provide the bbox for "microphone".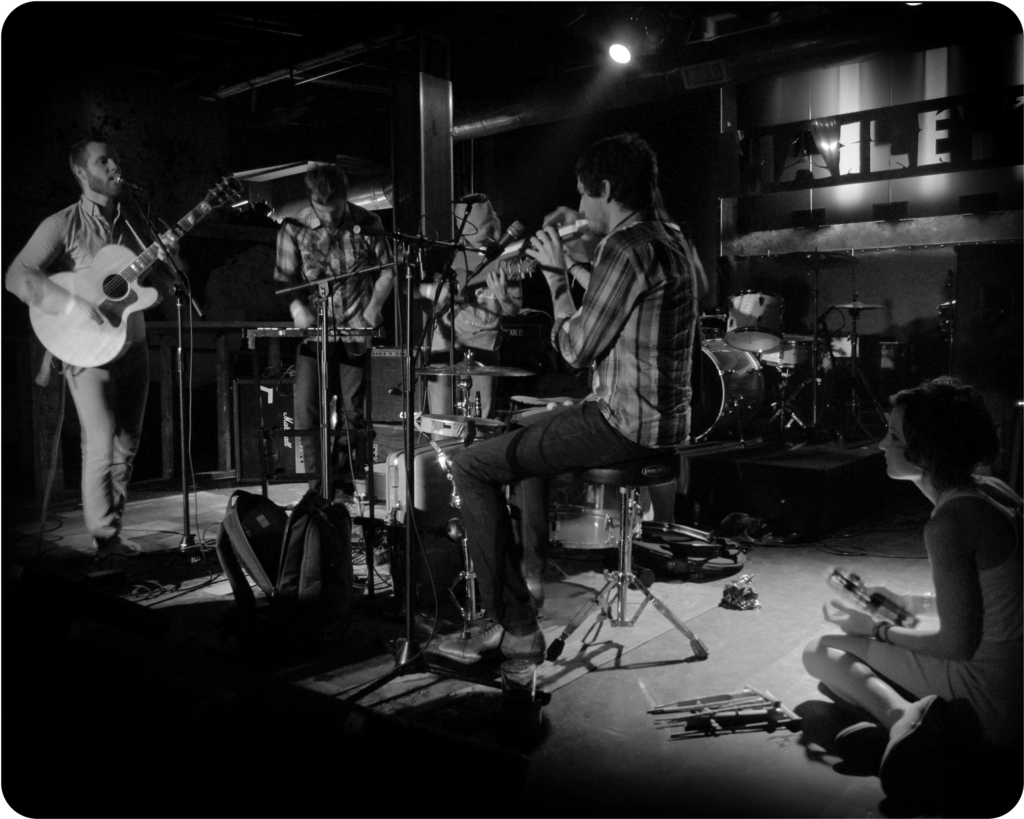
left=486, top=221, right=524, bottom=254.
